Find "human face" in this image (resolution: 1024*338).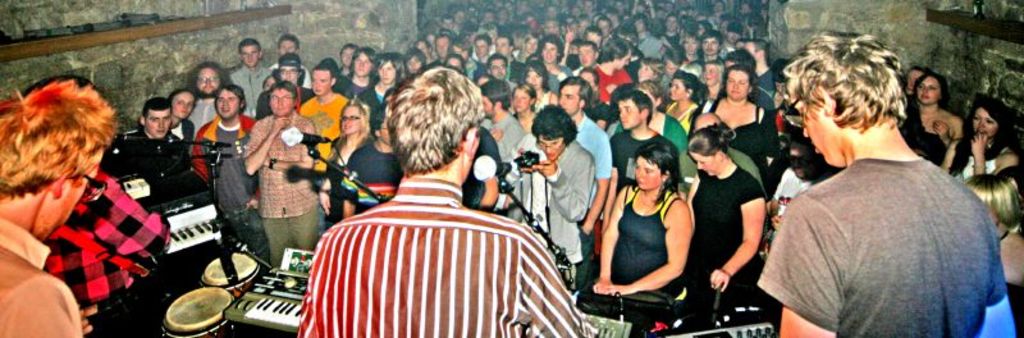
618 49 626 68.
